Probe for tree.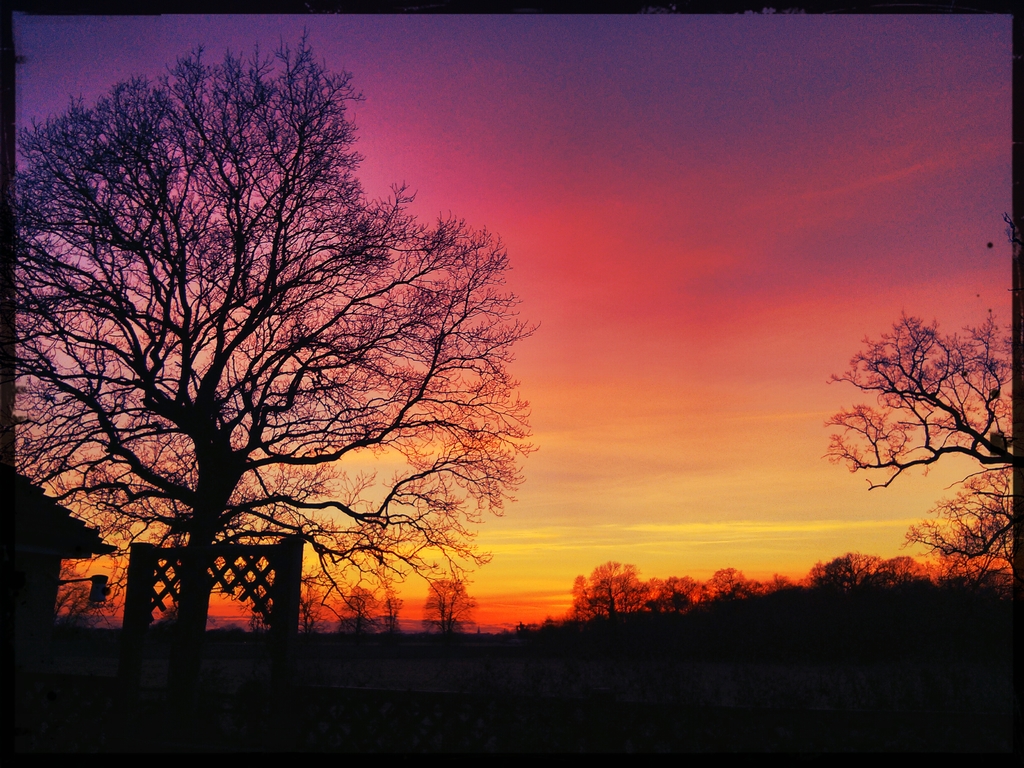
Probe result: <region>748, 529, 1023, 598</region>.
